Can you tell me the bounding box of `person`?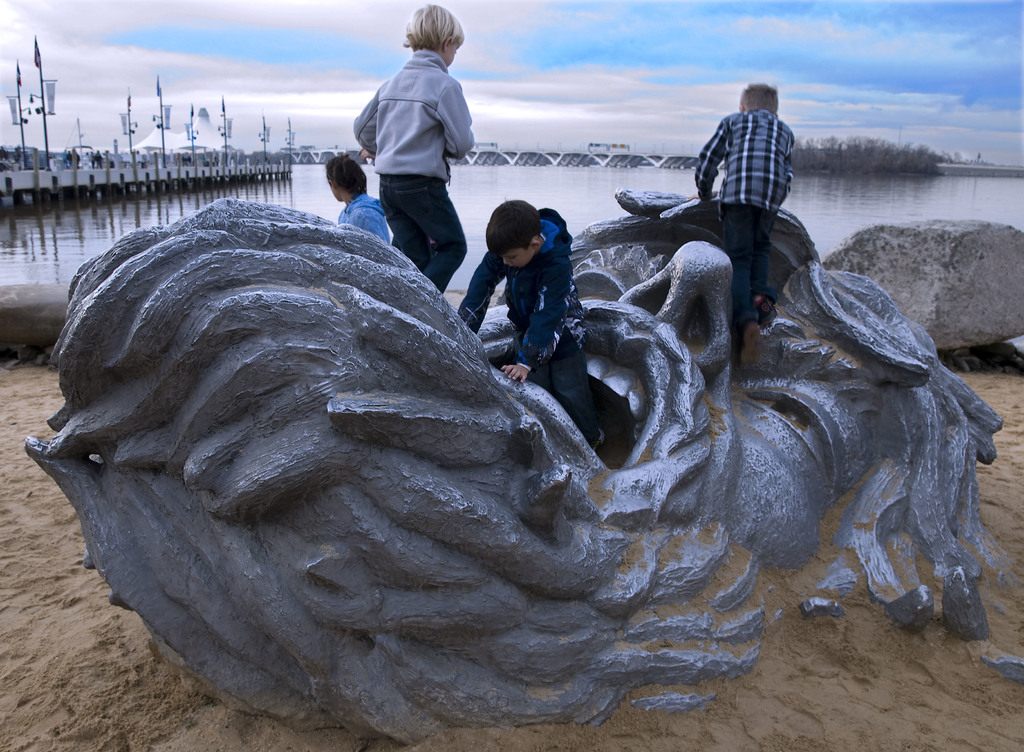
x1=339 y1=6 x2=481 y2=284.
